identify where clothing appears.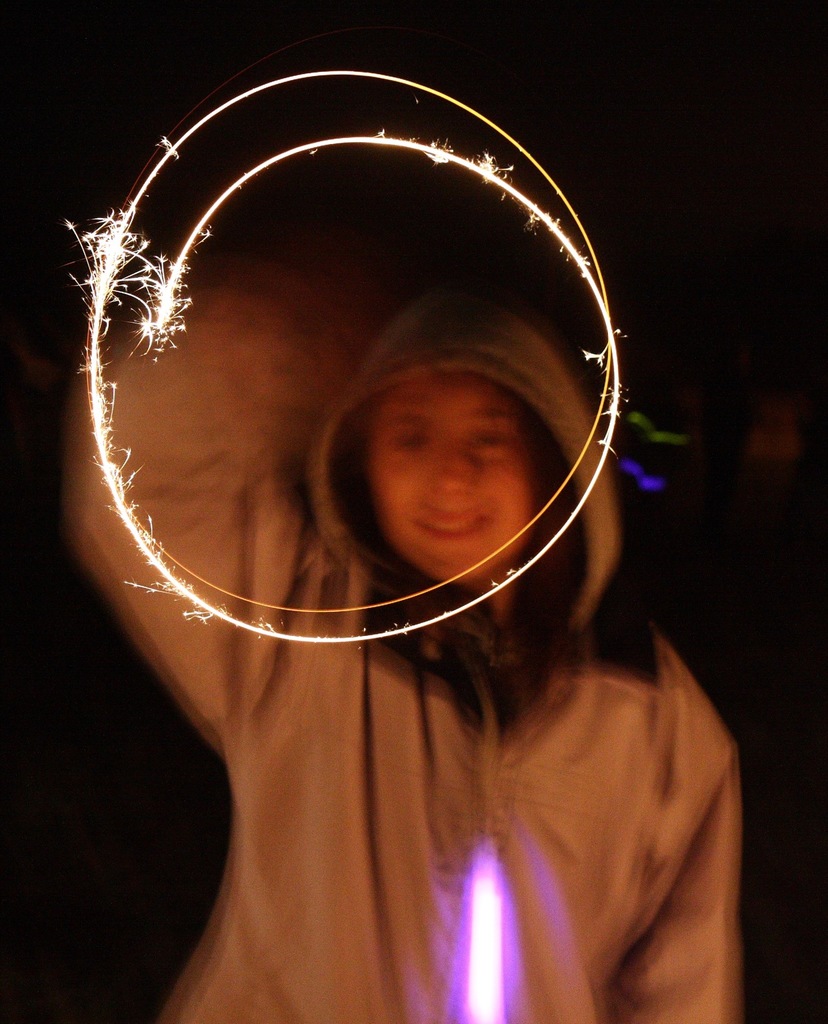
Appears at pyautogui.locateOnScreen(52, 150, 747, 1022).
